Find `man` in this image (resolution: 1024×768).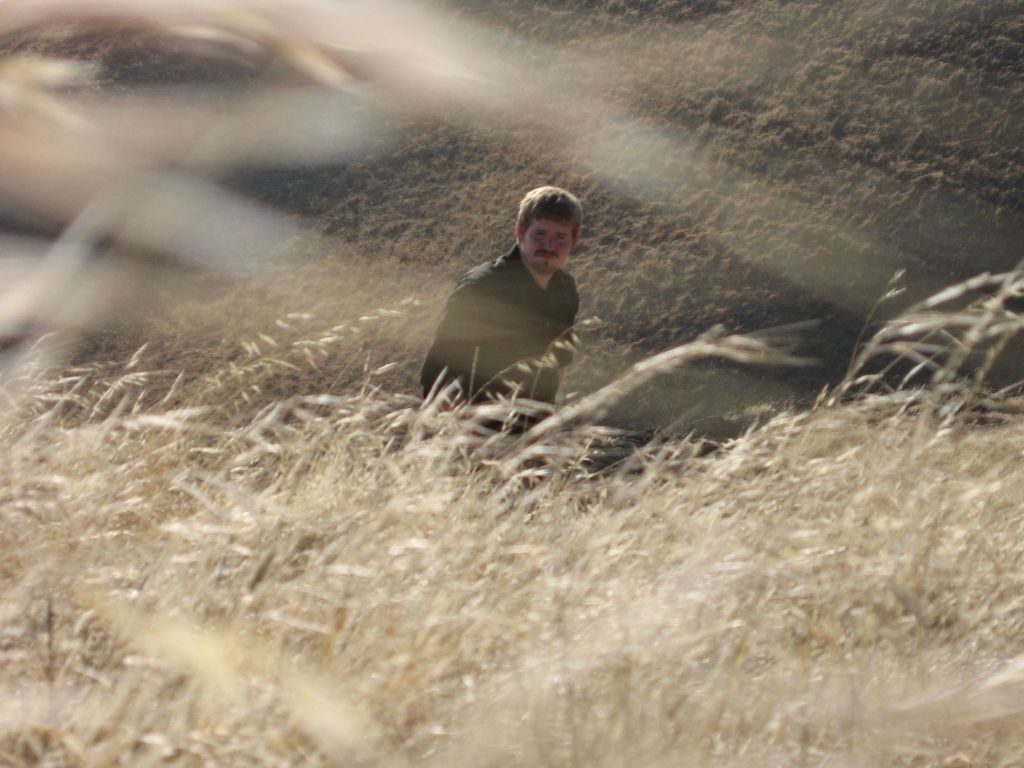
BBox(408, 184, 582, 483).
